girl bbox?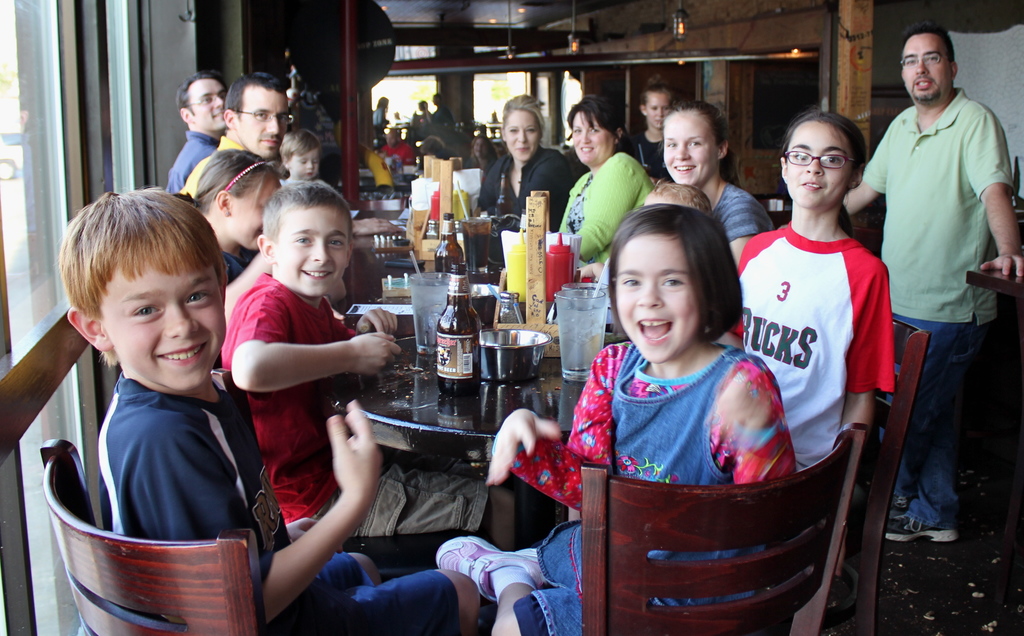
x1=173 y1=152 x2=282 y2=285
